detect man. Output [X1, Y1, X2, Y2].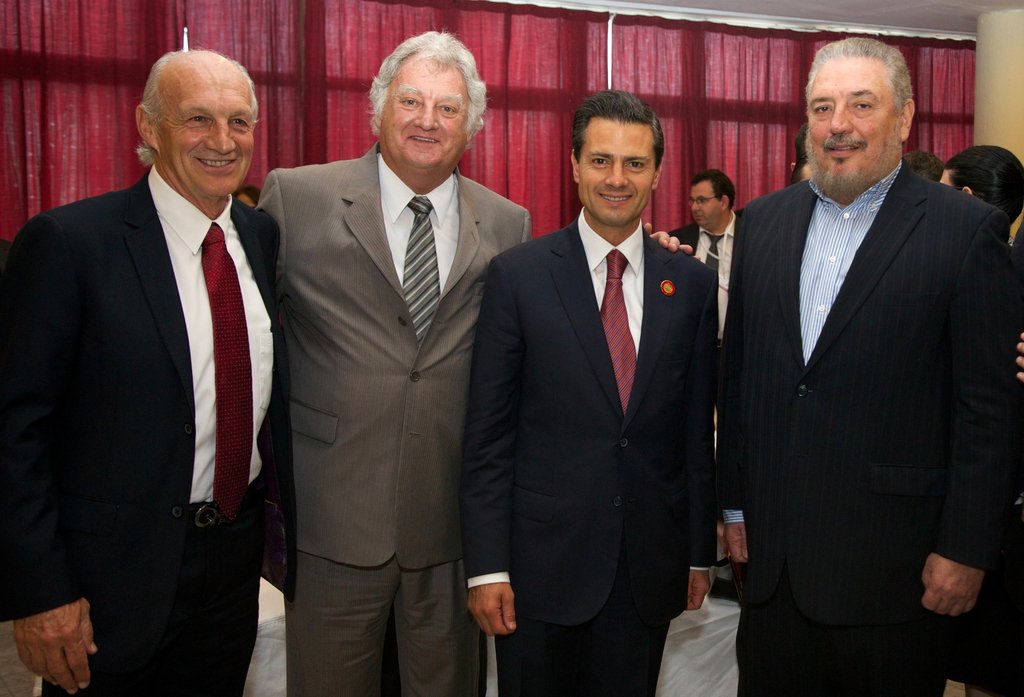
[255, 30, 535, 696].
